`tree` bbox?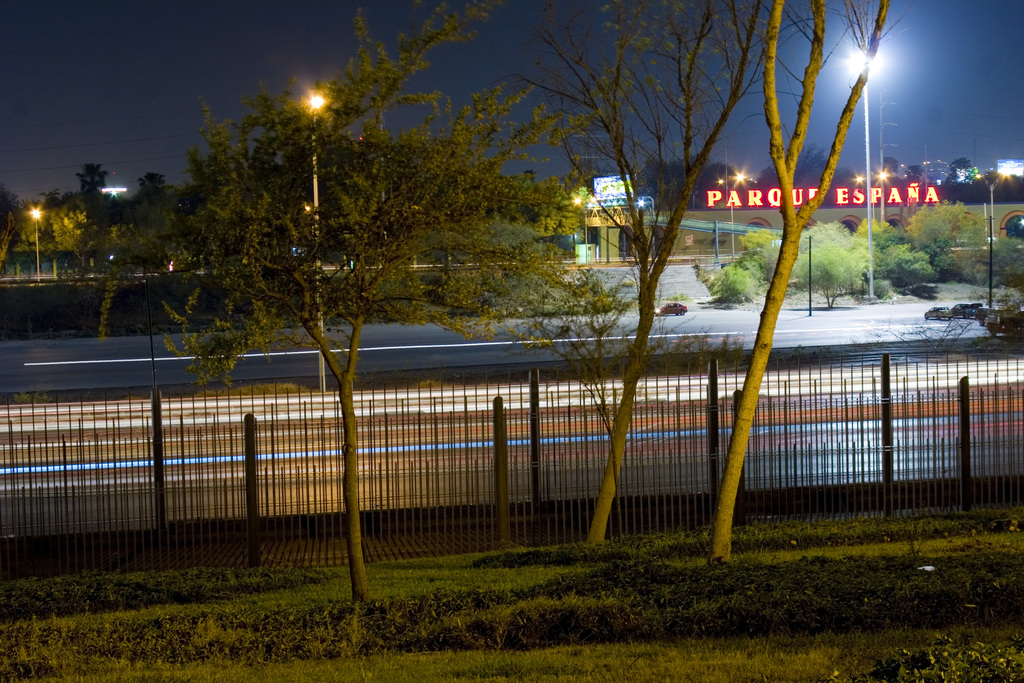
[x1=0, y1=159, x2=115, y2=288]
